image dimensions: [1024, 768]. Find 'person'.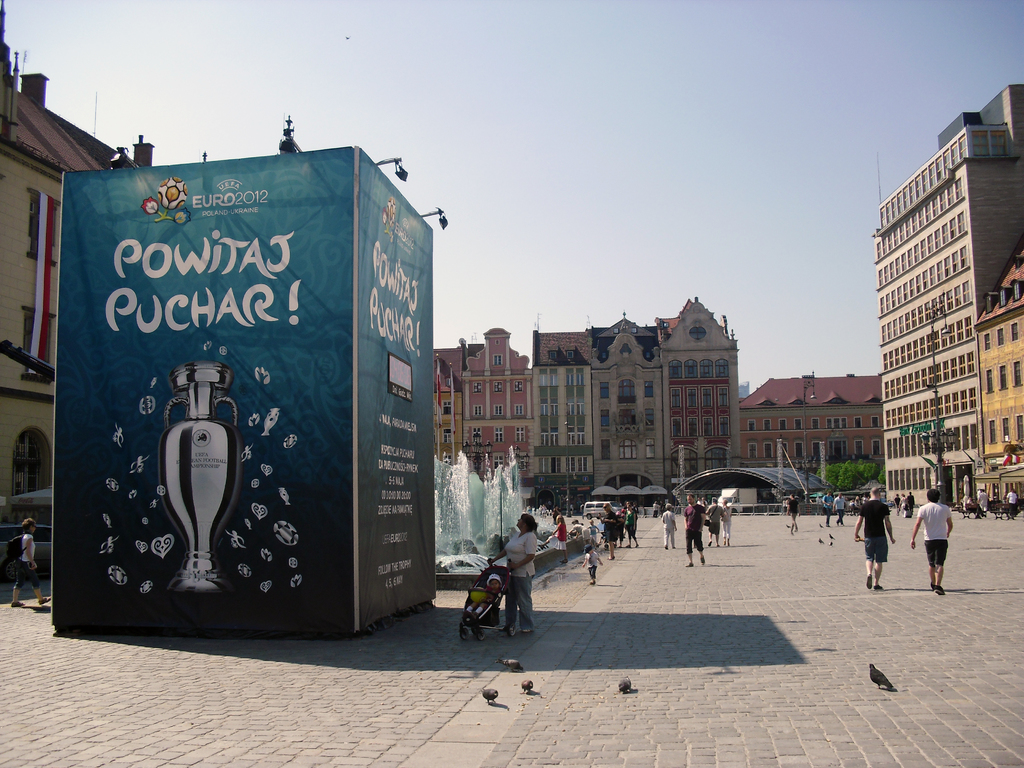
[x1=860, y1=484, x2=897, y2=589].
